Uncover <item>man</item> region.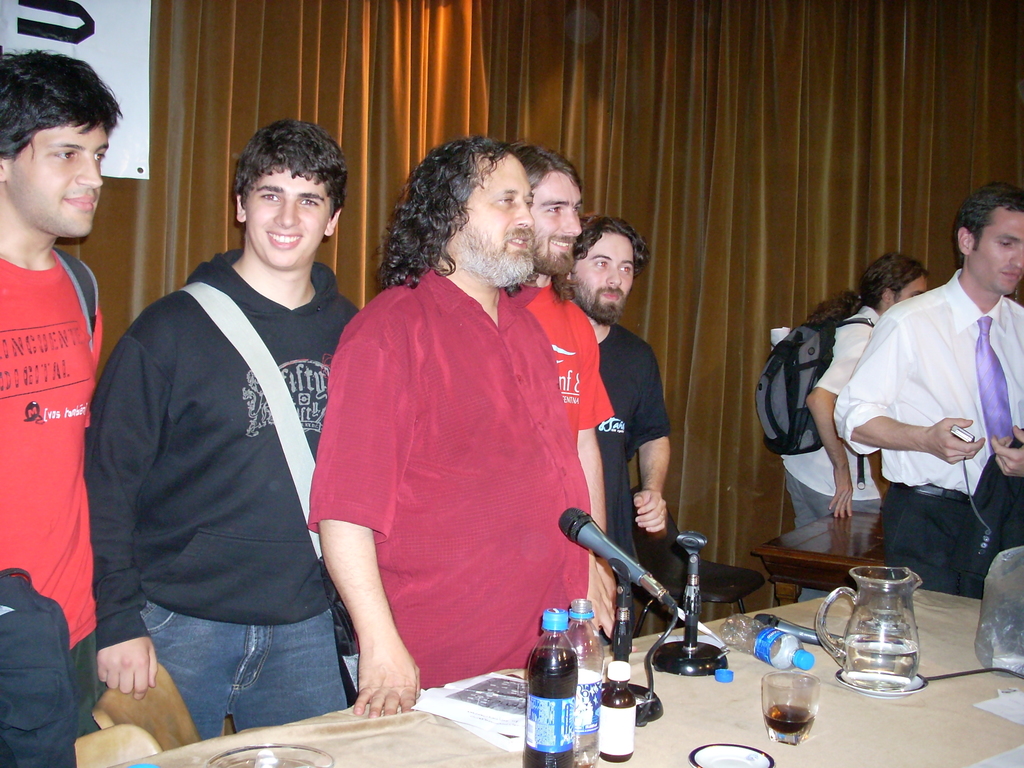
Uncovered: 832:179:1023:609.
